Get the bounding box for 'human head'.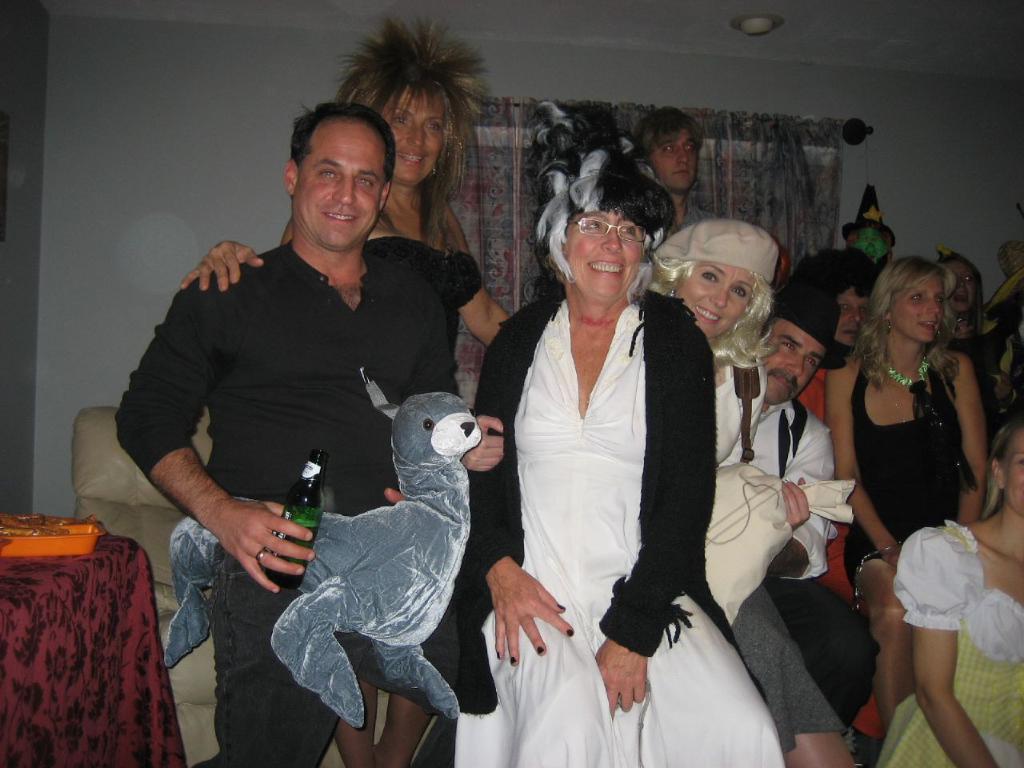
Rect(284, 99, 398, 258).
